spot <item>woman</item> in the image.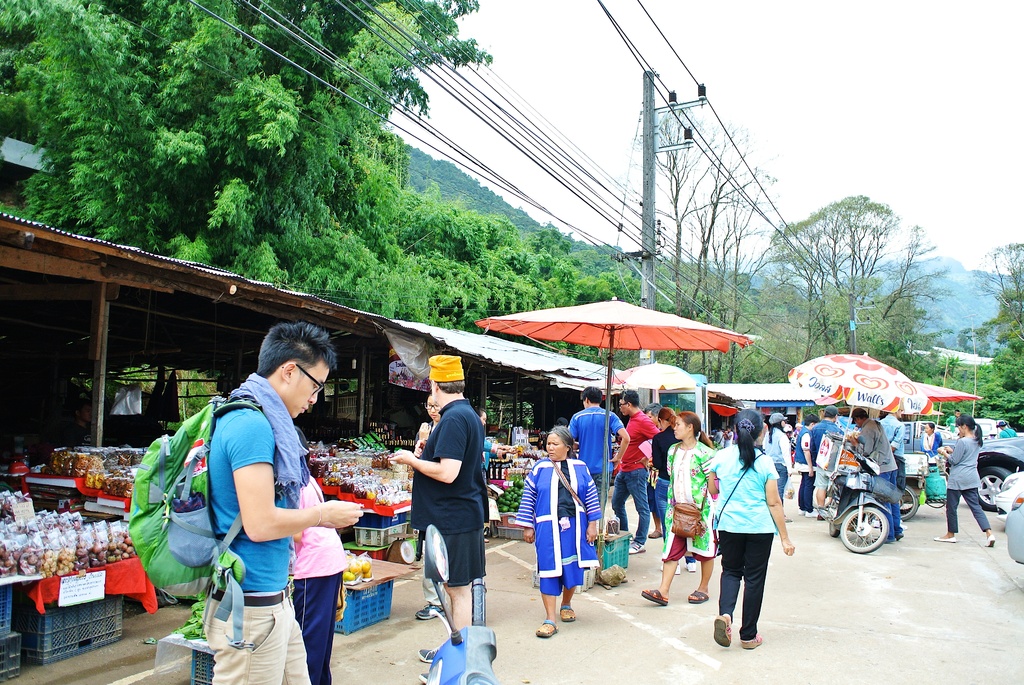
<item>woman</item> found at region(511, 425, 602, 636).
